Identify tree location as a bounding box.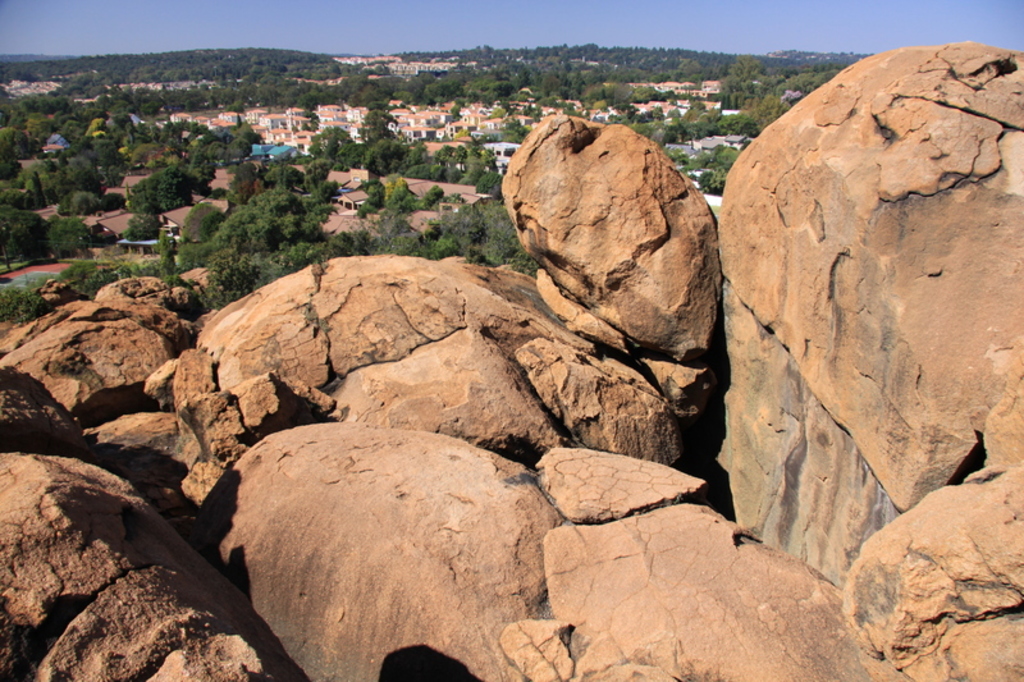
127:174:156:209.
